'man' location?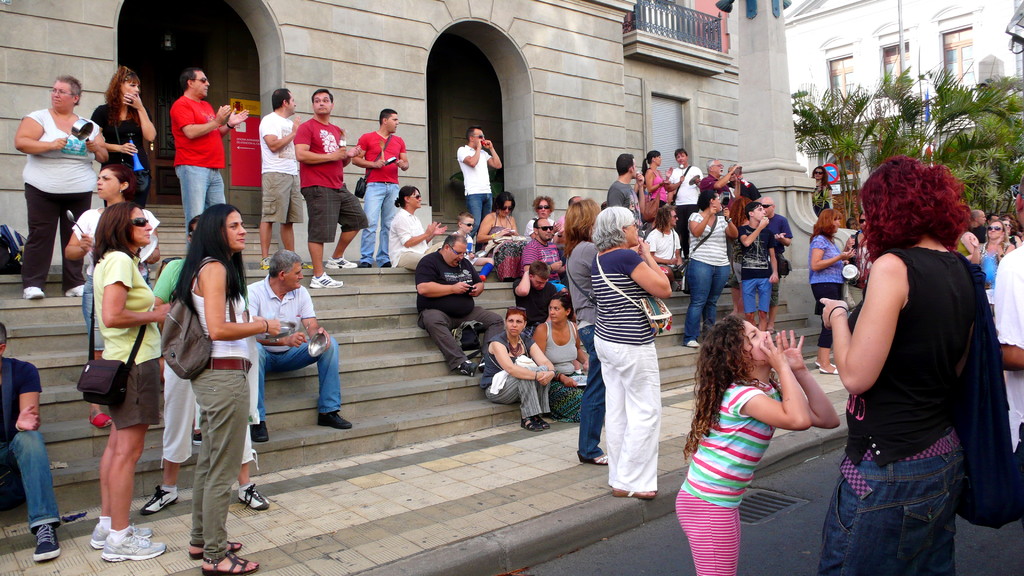
643, 203, 683, 285
